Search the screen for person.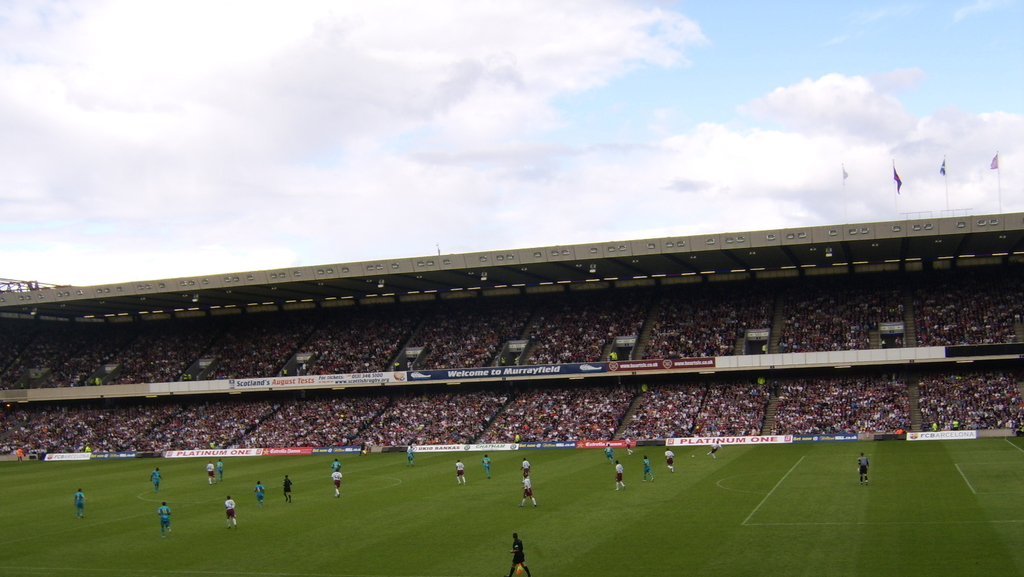
Found at (156,499,169,533).
